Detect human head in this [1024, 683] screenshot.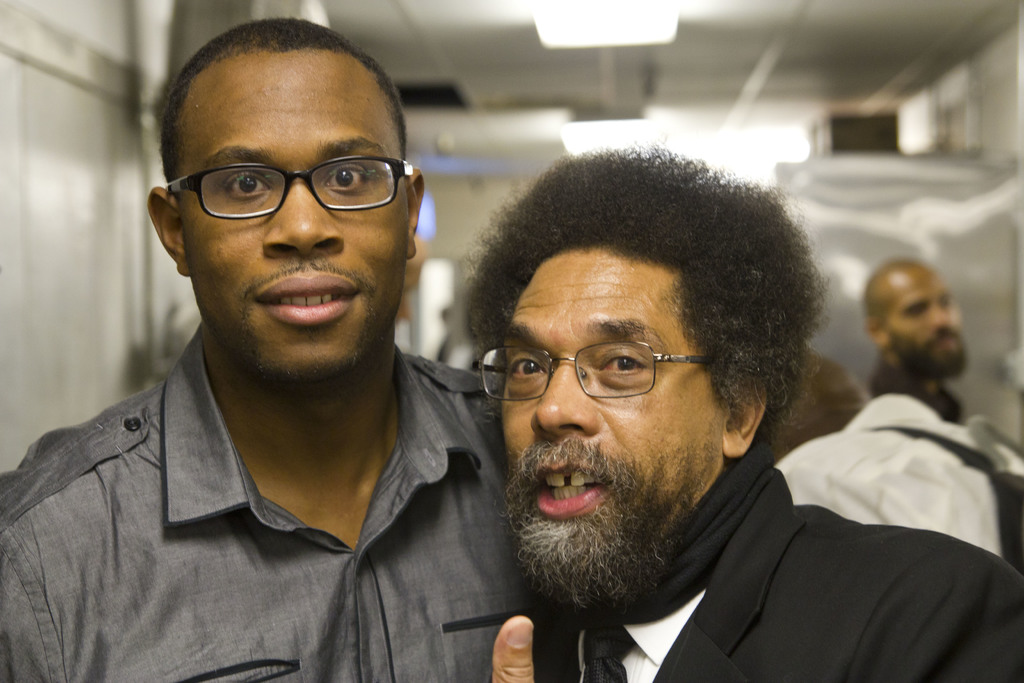
Detection: bbox(143, 19, 426, 377).
